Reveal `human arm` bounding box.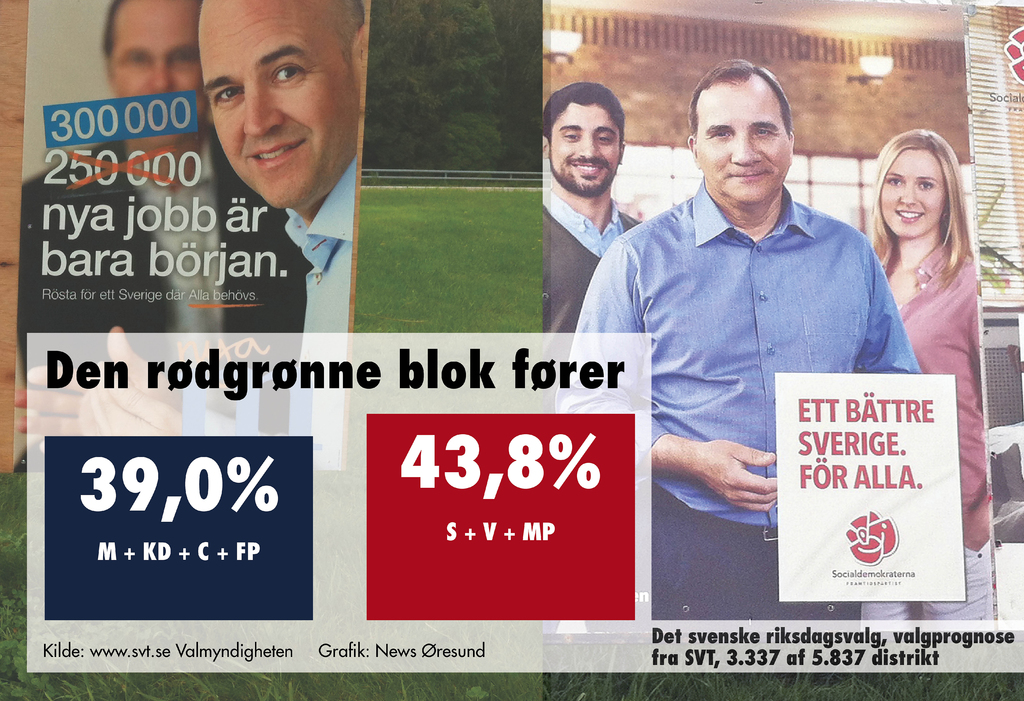
Revealed: box(850, 287, 932, 394).
